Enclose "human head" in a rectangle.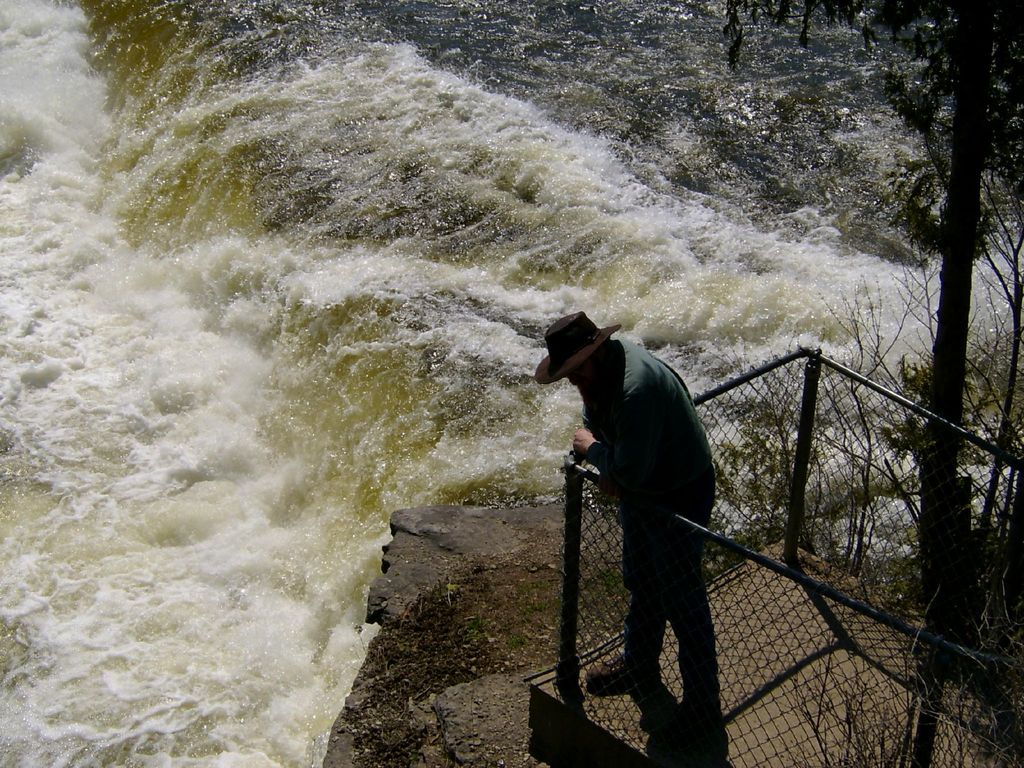
crop(561, 339, 611, 397).
